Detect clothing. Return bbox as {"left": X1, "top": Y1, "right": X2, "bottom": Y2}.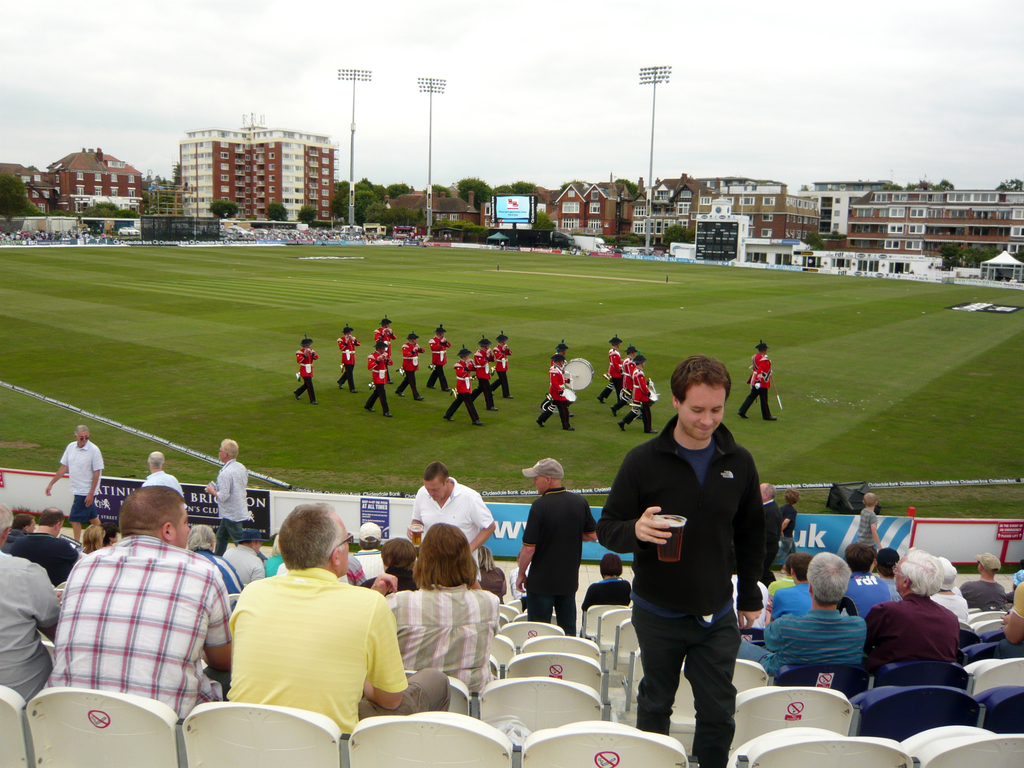
{"left": 856, "top": 504, "right": 881, "bottom": 552}.
